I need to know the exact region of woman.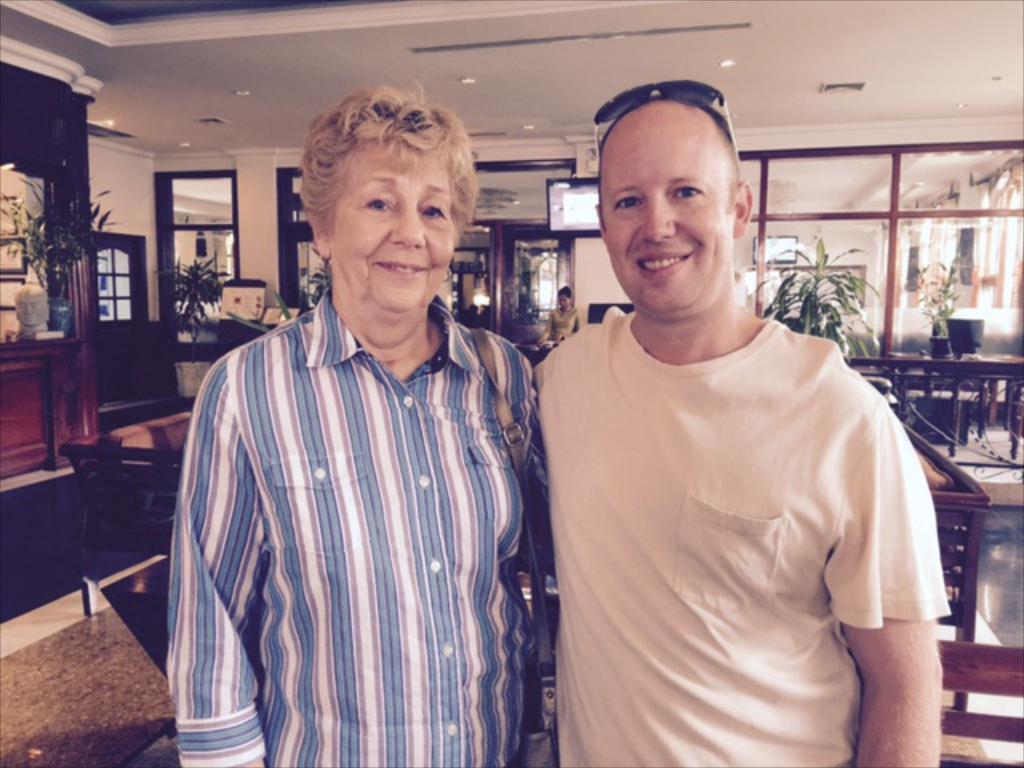
Region: 240:134:646:767.
